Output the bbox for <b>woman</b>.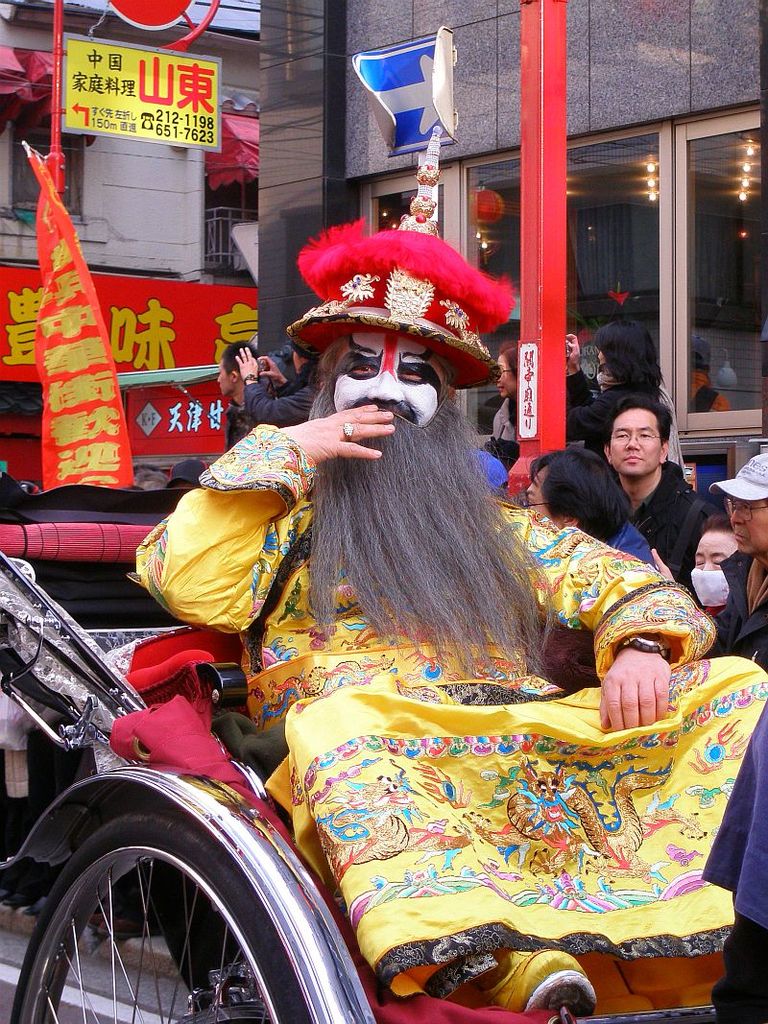
557:315:690:478.
